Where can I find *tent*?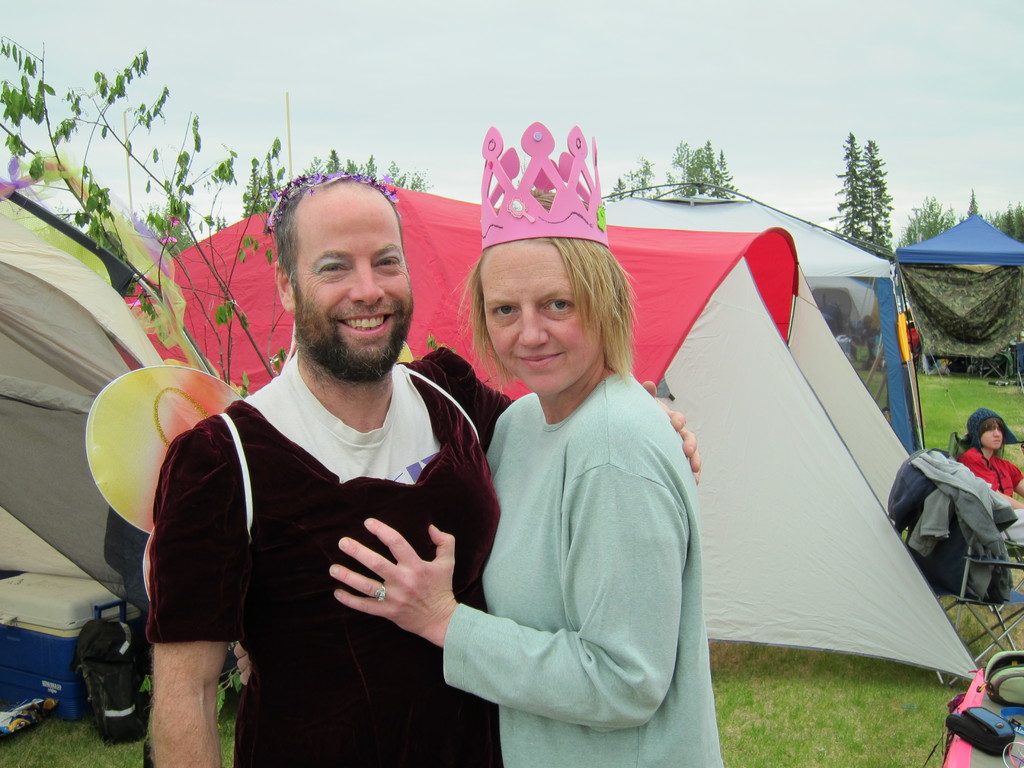
You can find it at region(878, 204, 1023, 374).
